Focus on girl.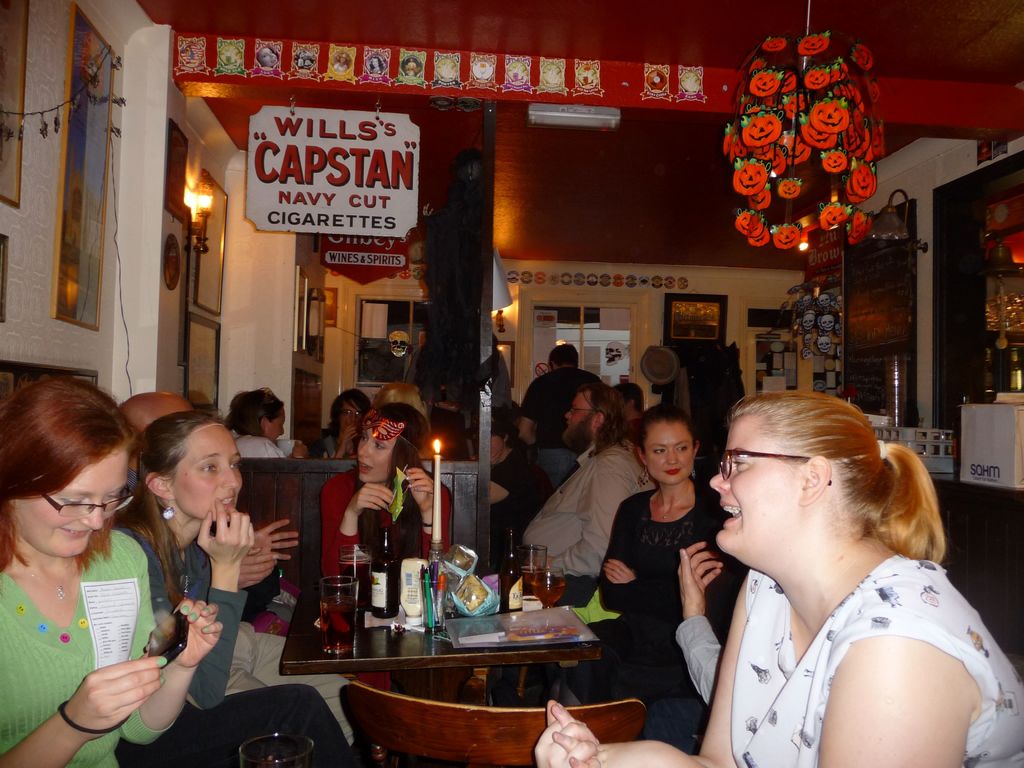
Focused at bbox(494, 404, 747, 754).
